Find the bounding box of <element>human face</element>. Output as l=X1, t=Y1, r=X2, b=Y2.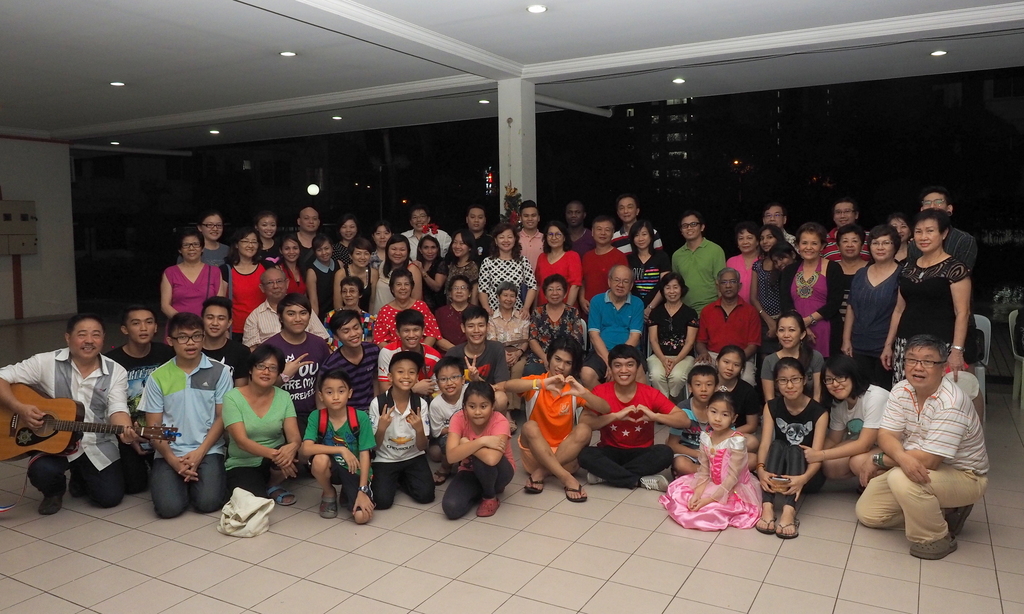
l=422, t=240, r=440, b=261.
